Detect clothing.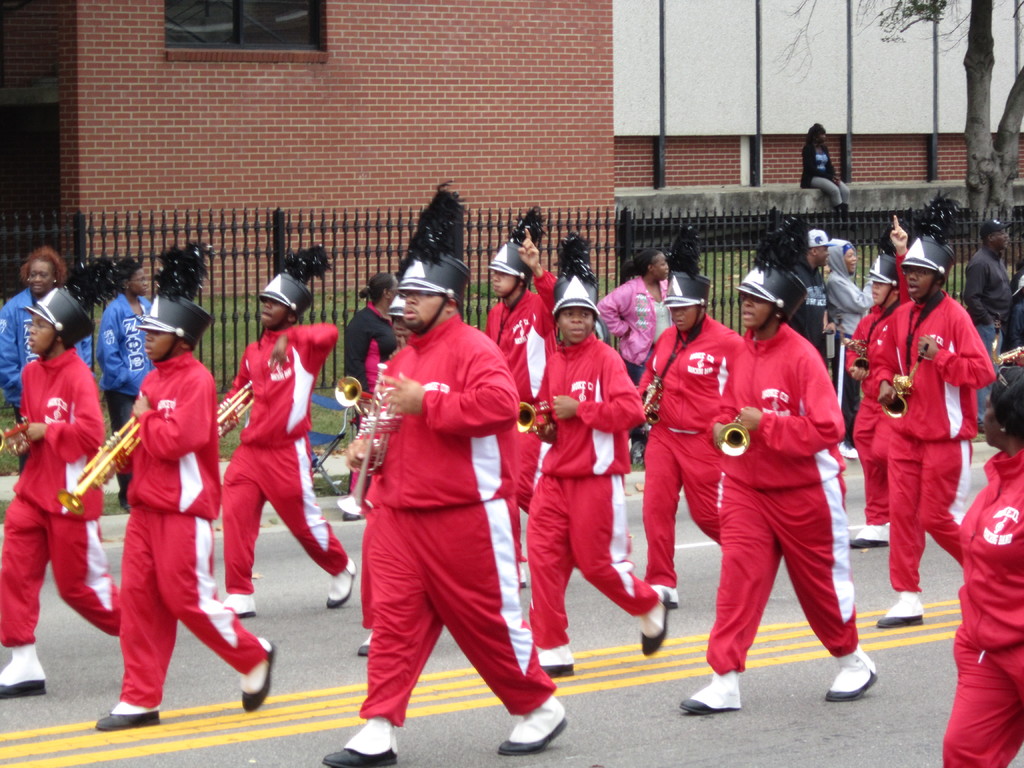
Detected at x1=516 y1=334 x2=652 y2=648.
